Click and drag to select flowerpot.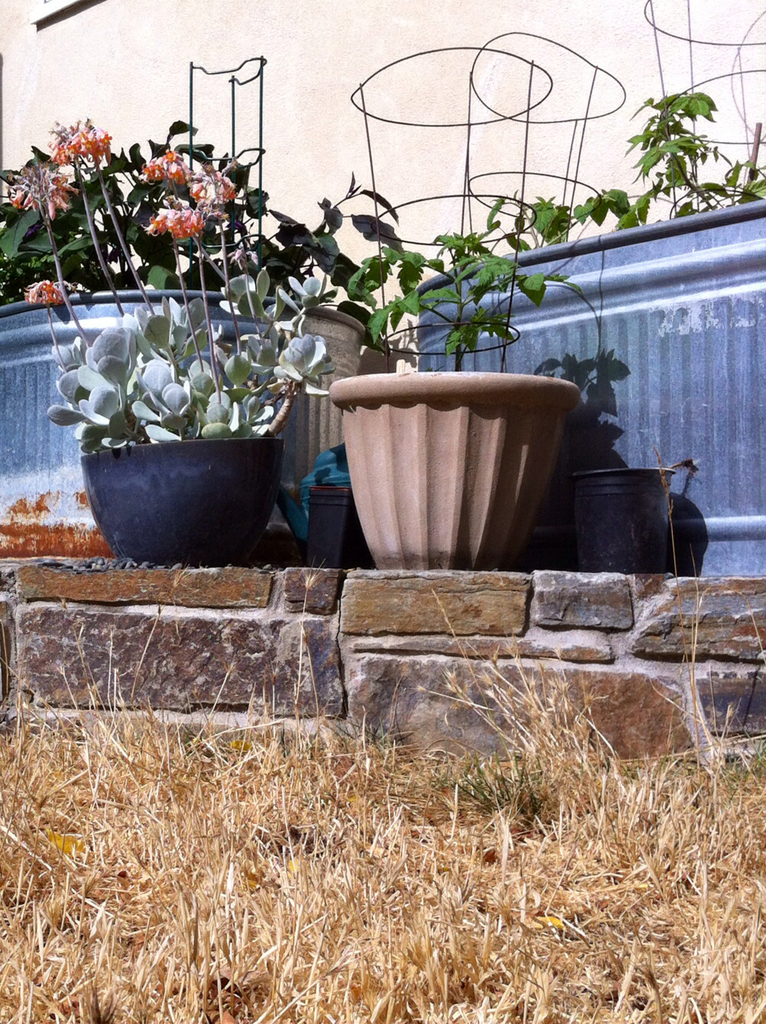
Selection: region(407, 199, 765, 582).
